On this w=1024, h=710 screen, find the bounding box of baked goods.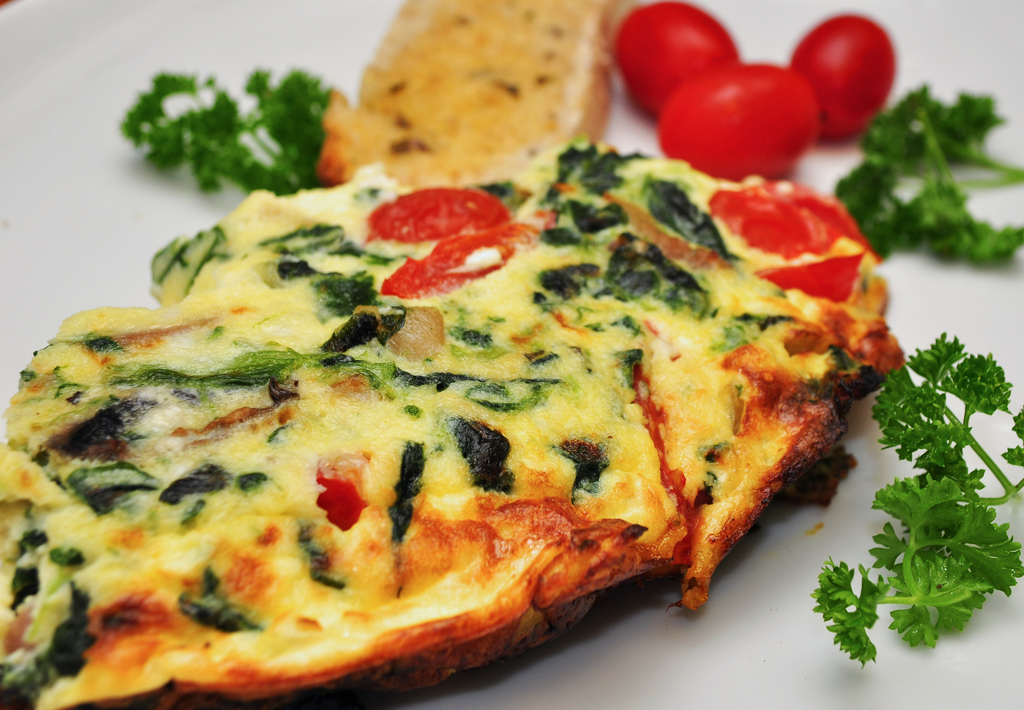
Bounding box: x1=0 y1=136 x2=906 y2=709.
